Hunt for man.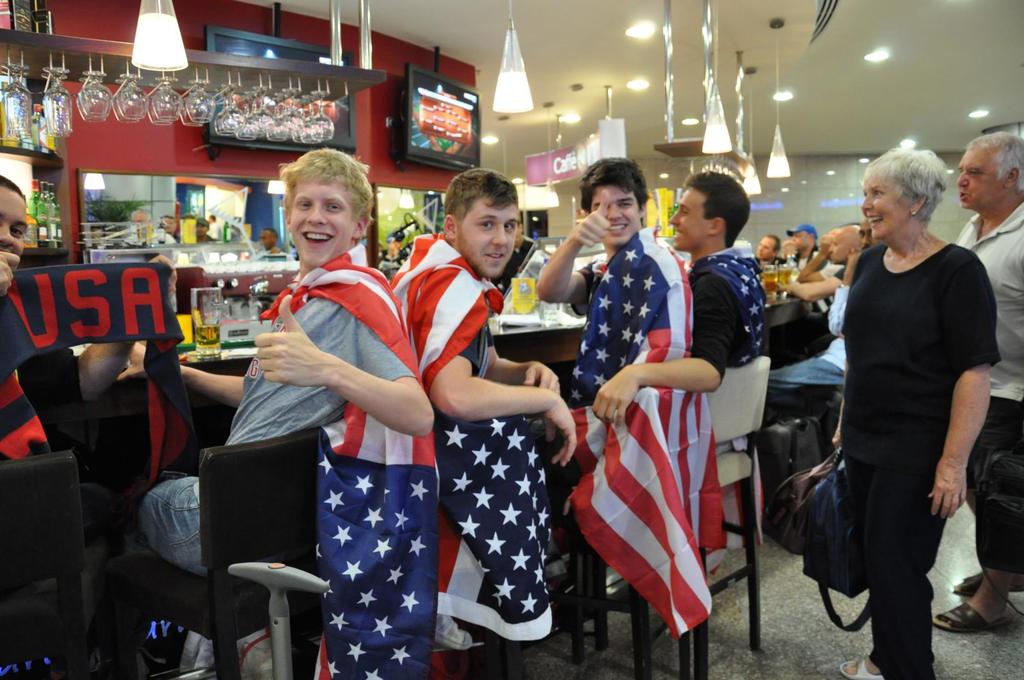
Hunted down at 781:223:820:267.
